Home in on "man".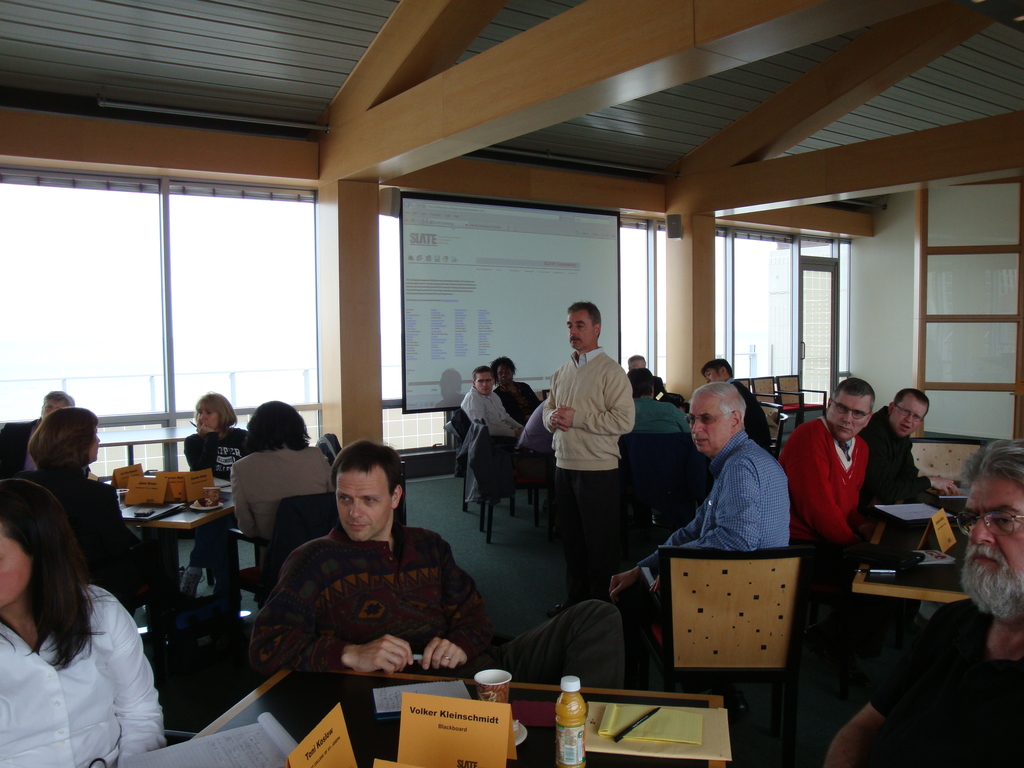
Homed in at pyautogui.locateOnScreen(250, 436, 625, 694).
